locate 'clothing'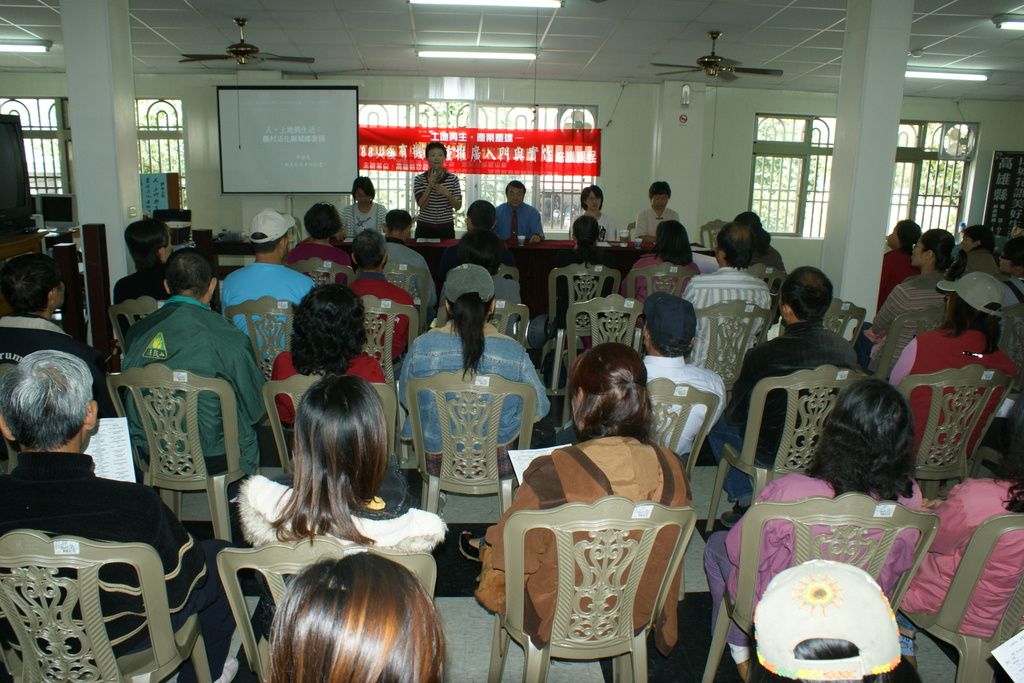
497, 270, 528, 327
